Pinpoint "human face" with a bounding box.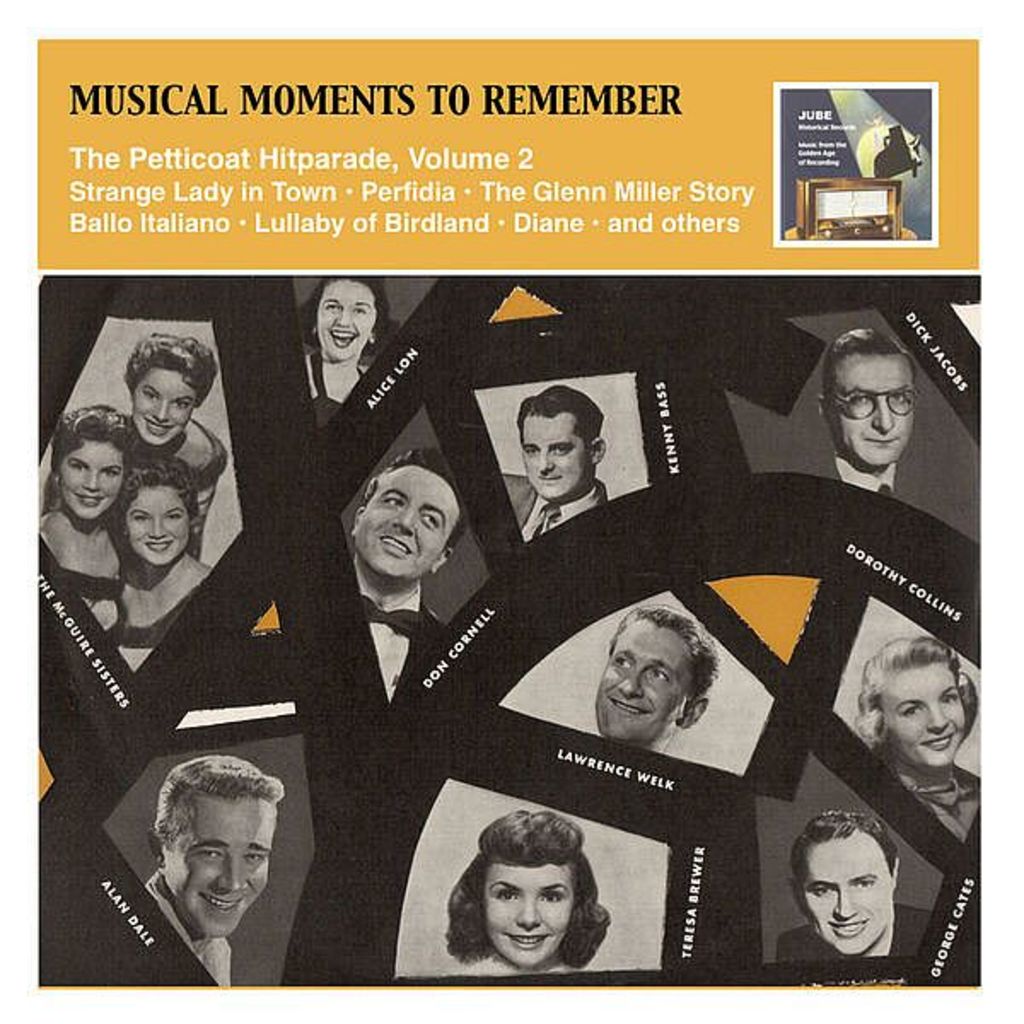
x1=61 y1=440 x2=121 y2=519.
